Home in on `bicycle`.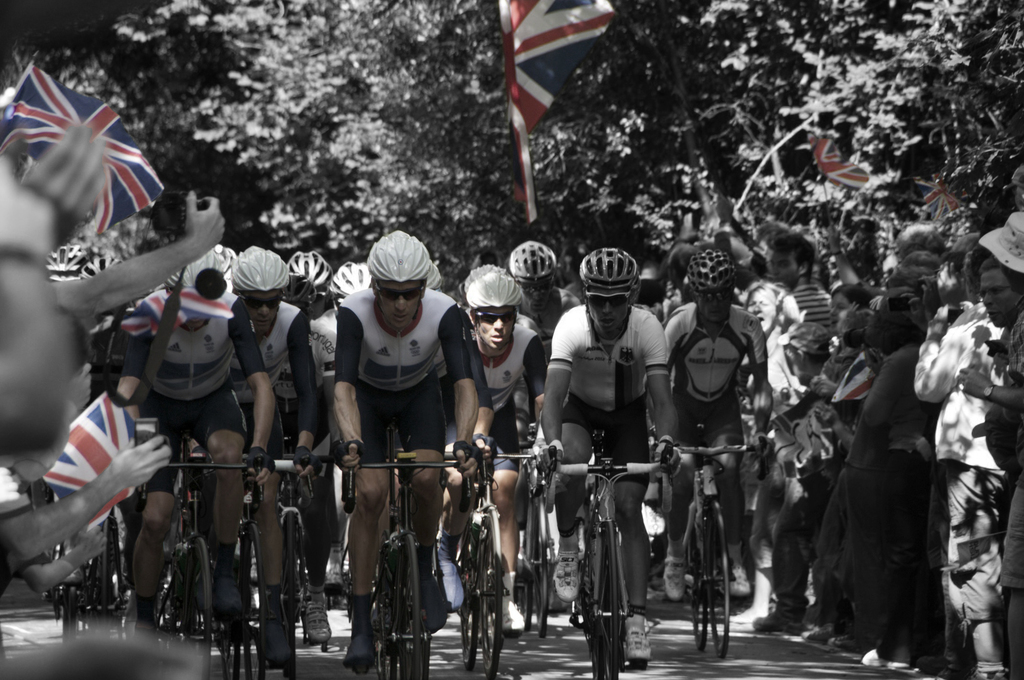
Homed in at locate(344, 457, 469, 679).
